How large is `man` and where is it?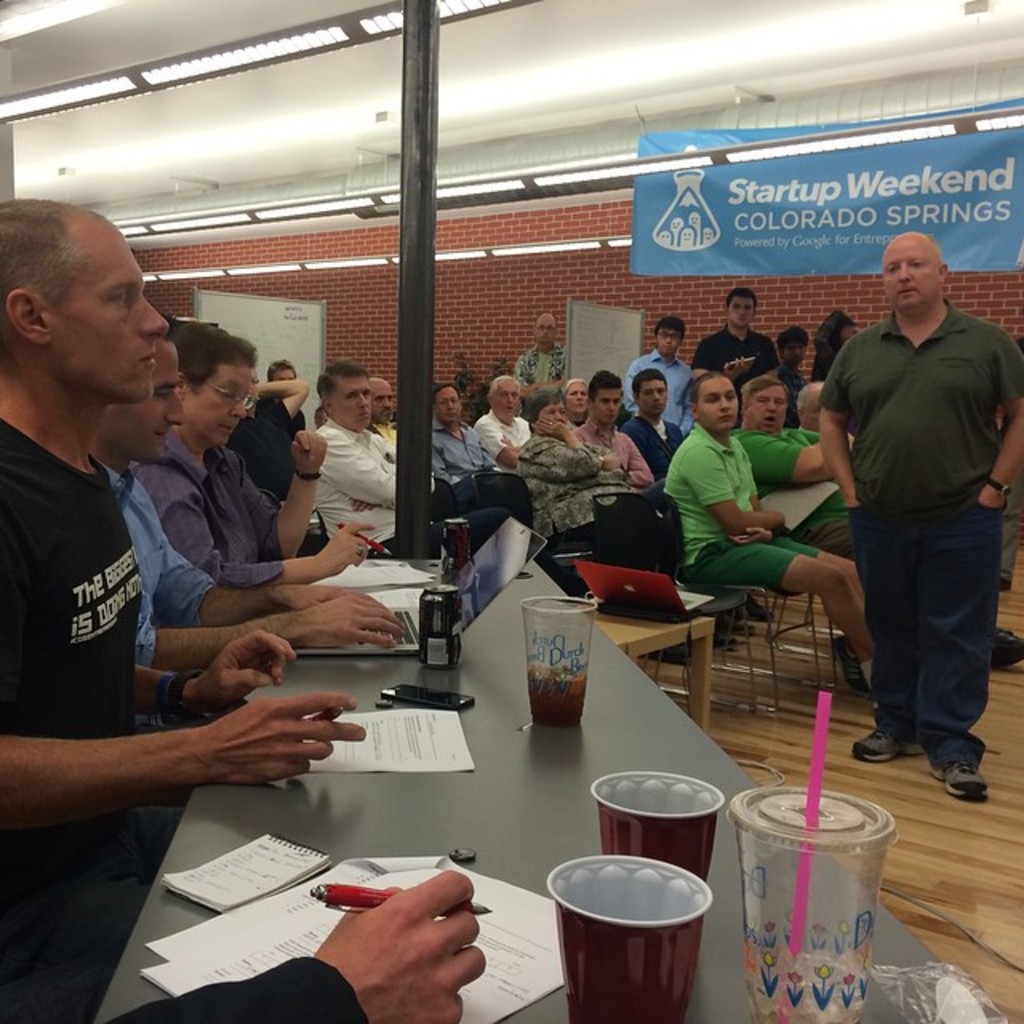
Bounding box: select_region(227, 382, 309, 499).
